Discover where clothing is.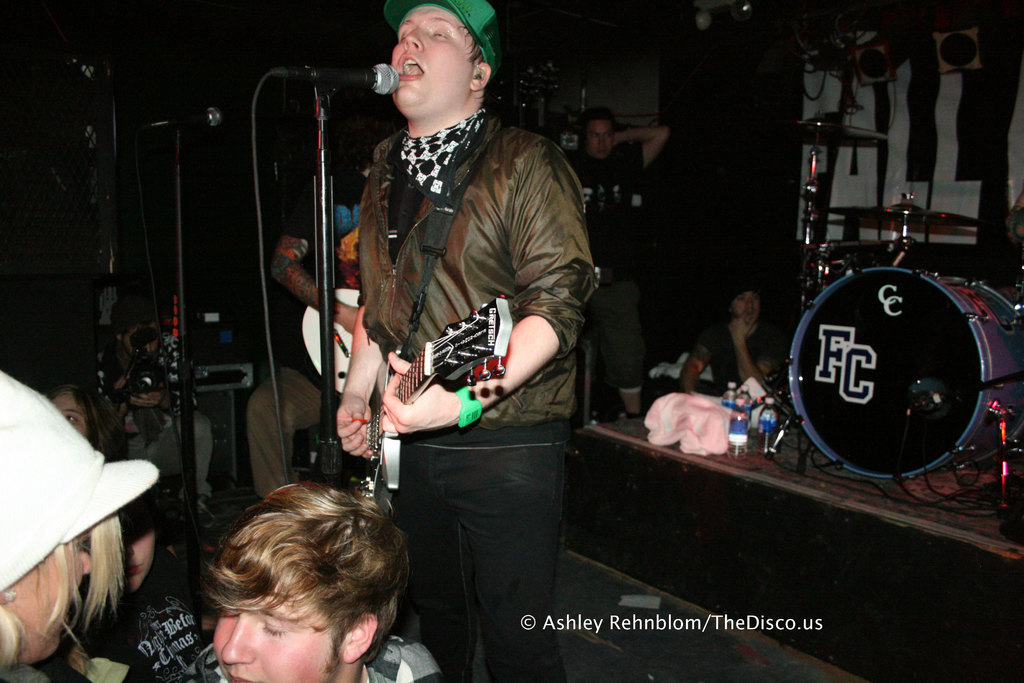
Discovered at [349, 108, 605, 682].
